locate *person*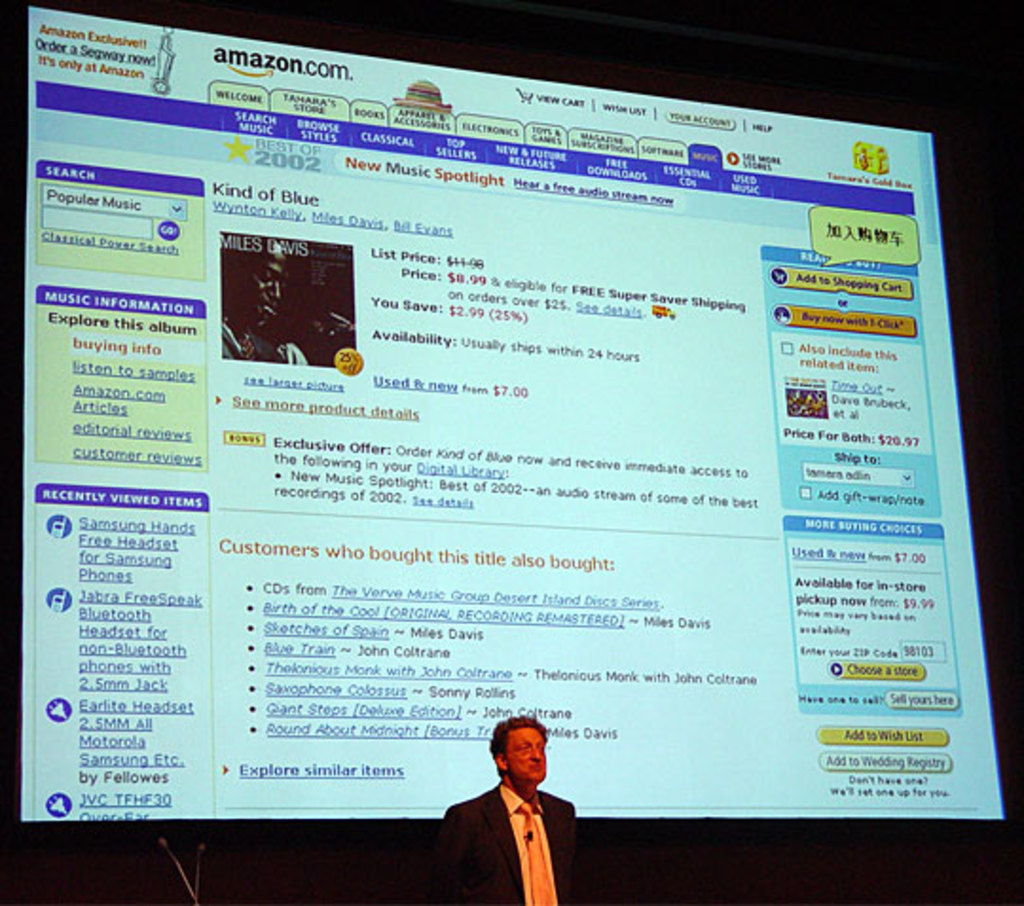
pyautogui.locateOnScreen(210, 233, 364, 364)
